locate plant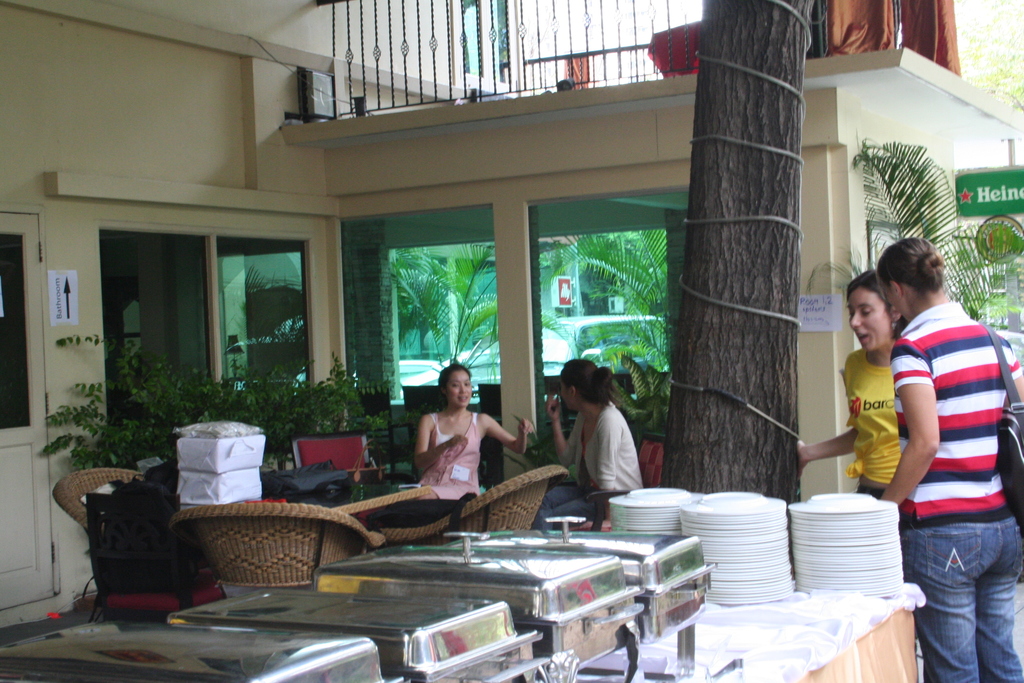
box=[605, 359, 689, 457]
